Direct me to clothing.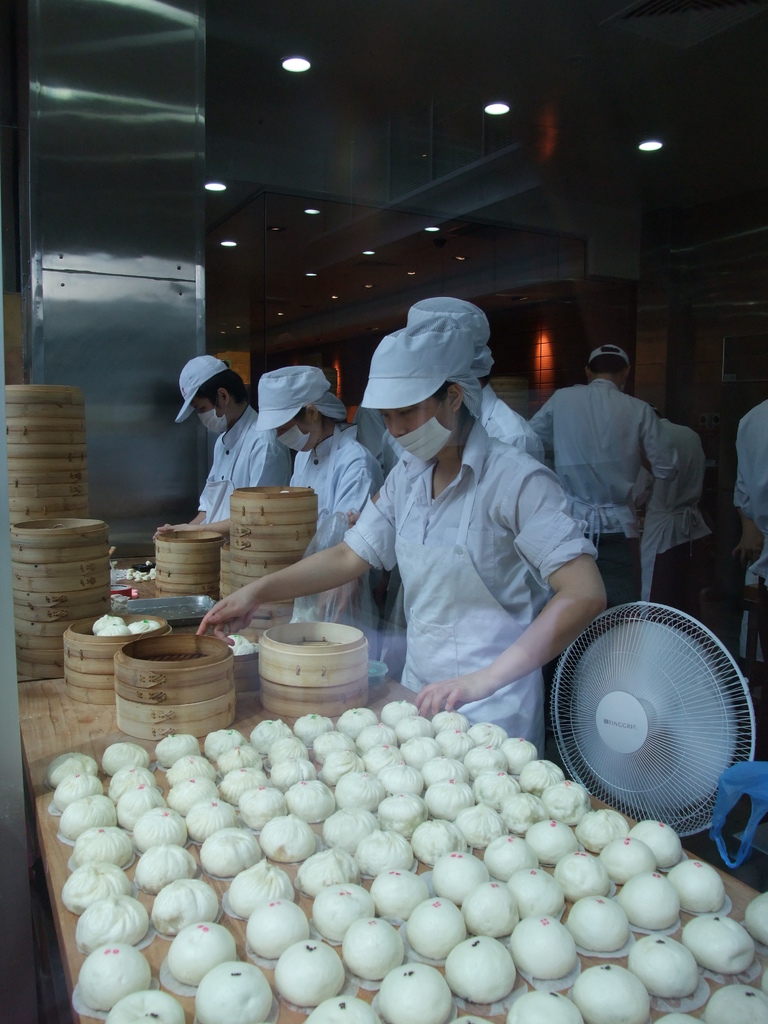
Direction: <region>292, 360, 629, 749</region>.
